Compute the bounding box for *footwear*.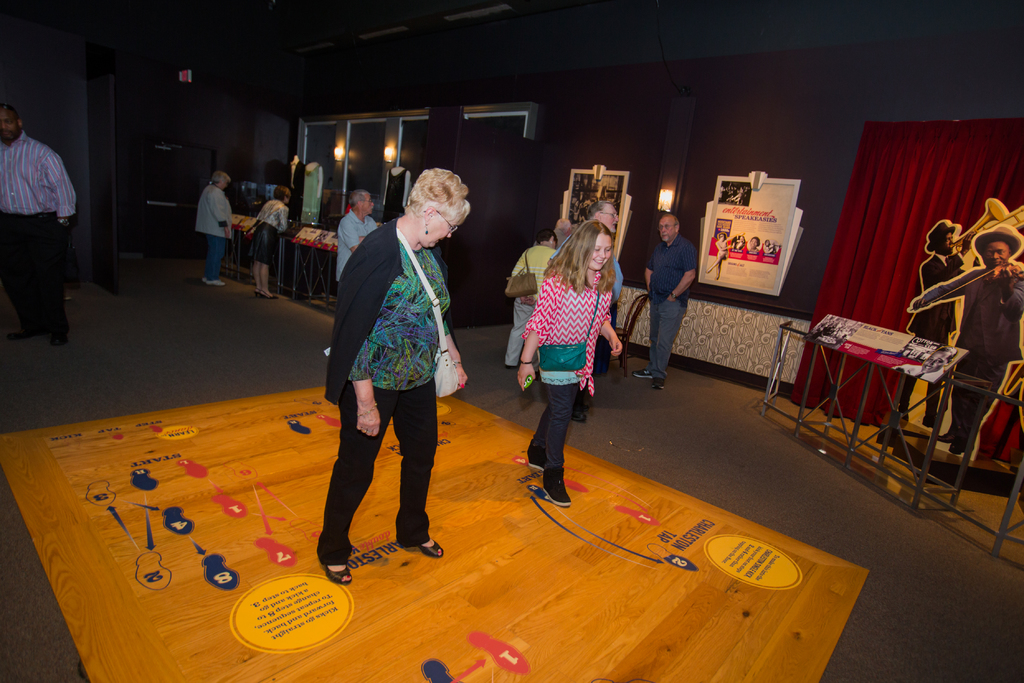
bbox=[52, 328, 68, 347].
